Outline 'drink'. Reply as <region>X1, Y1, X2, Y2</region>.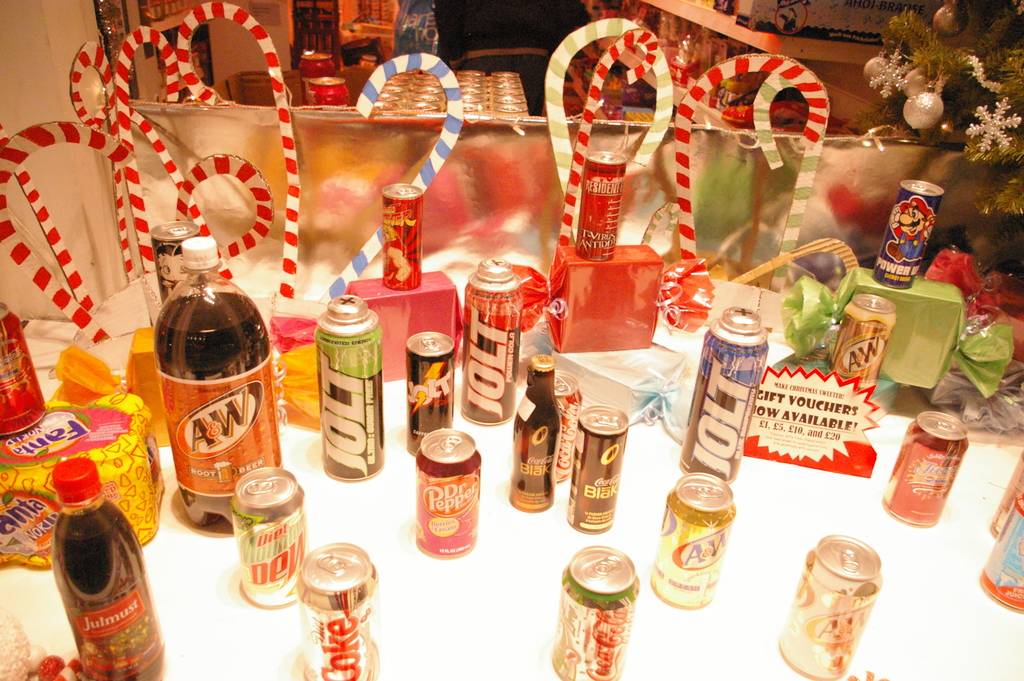
<region>230, 463, 303, 608</region>.
